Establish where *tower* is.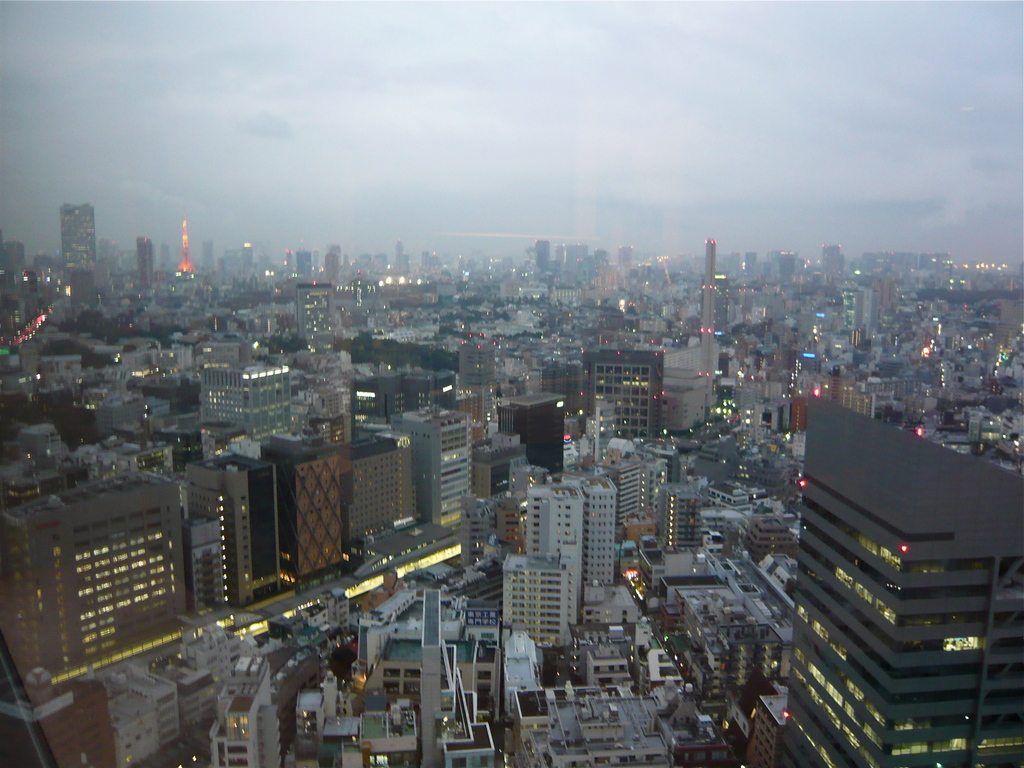
Established at <box>506,490,580,620</box>.
